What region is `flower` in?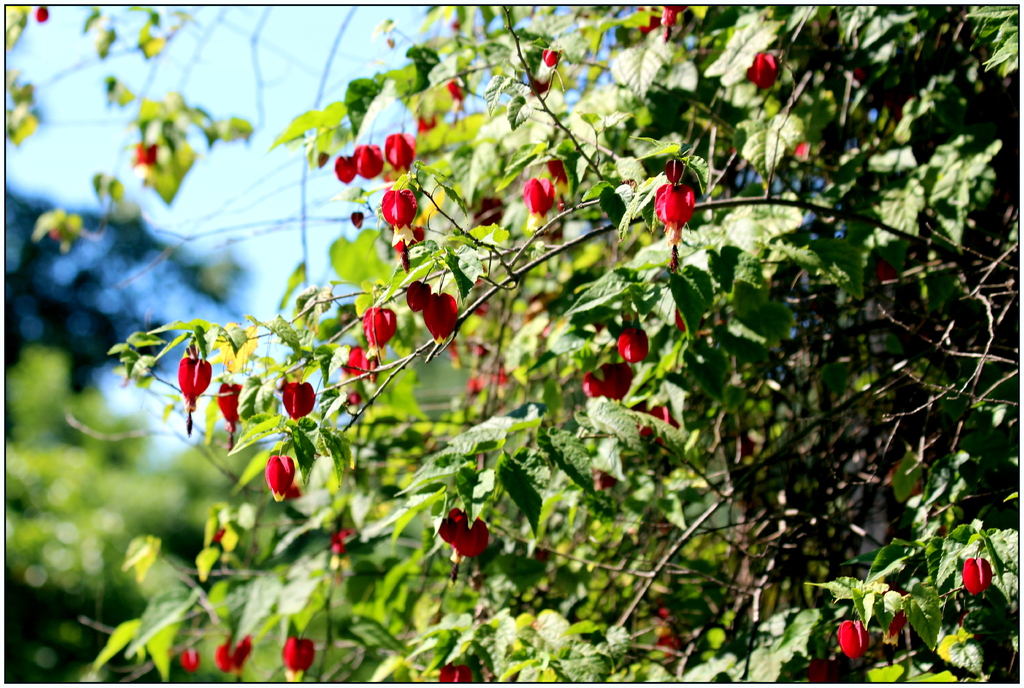
pyautogui.locateOnScreen(812, 657, 833, 687).
